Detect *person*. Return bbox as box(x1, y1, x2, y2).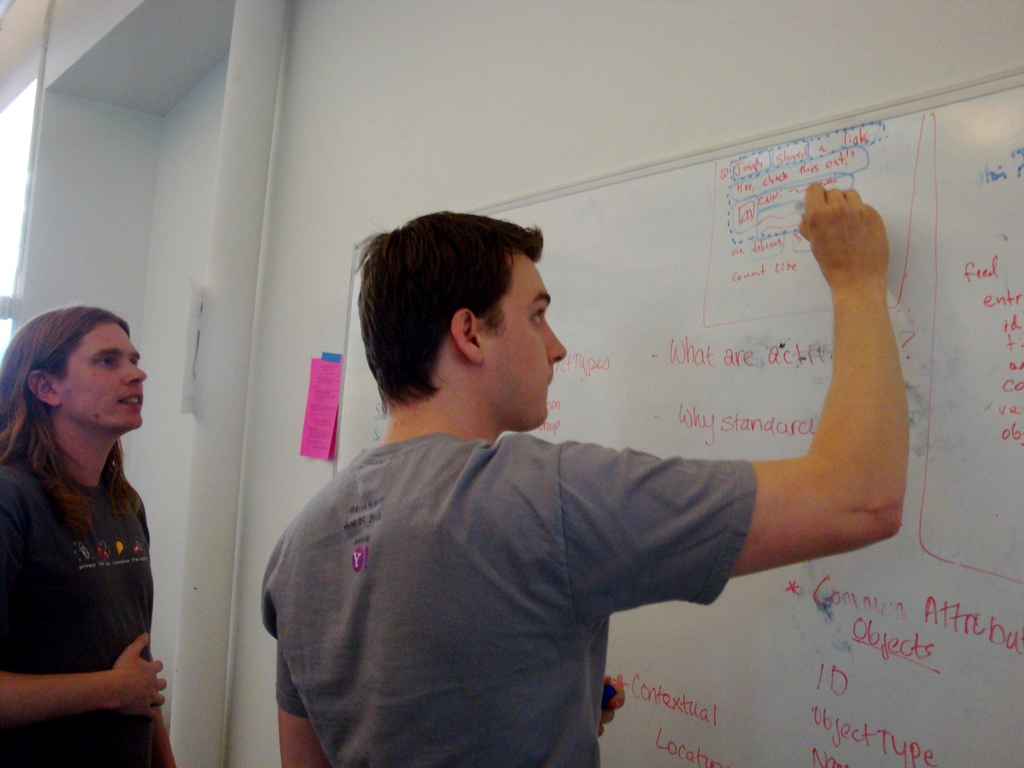
box(276, 179, 856, 758).
